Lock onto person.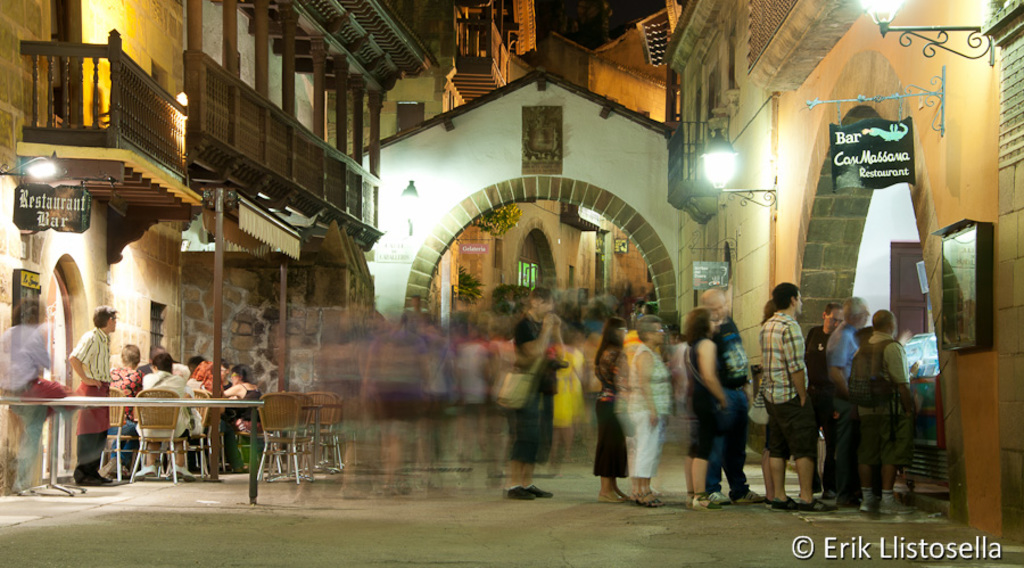
Locked: 686,305,729,507.
